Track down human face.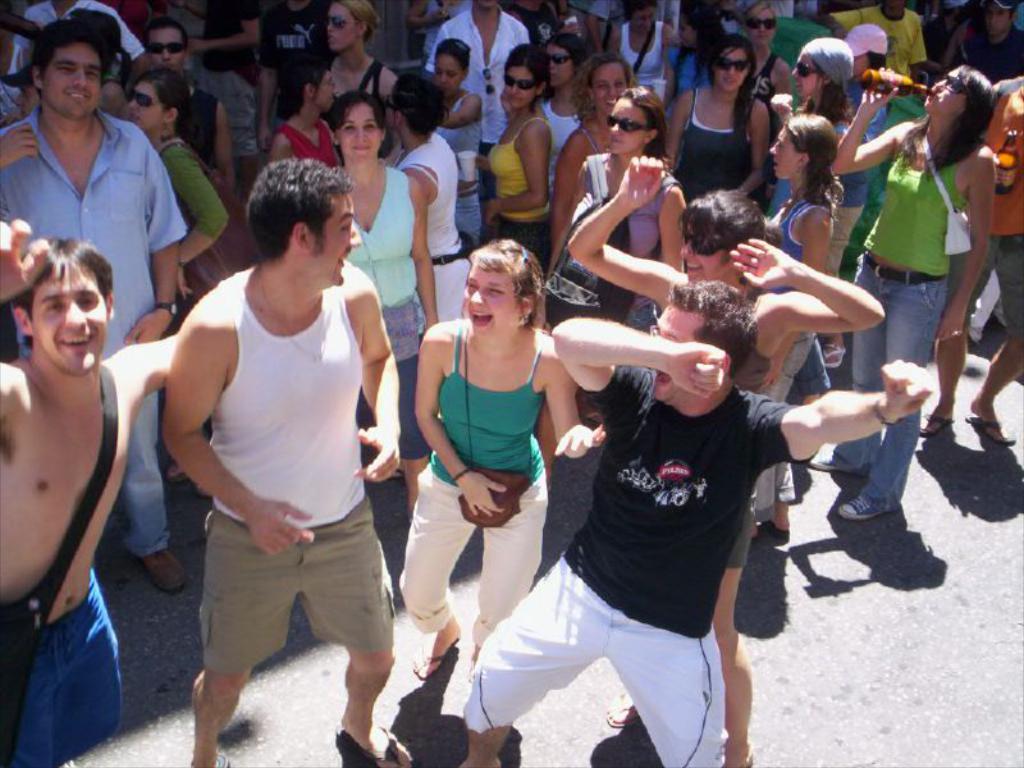
Tracked to rect(500, 67, 536, 110).
